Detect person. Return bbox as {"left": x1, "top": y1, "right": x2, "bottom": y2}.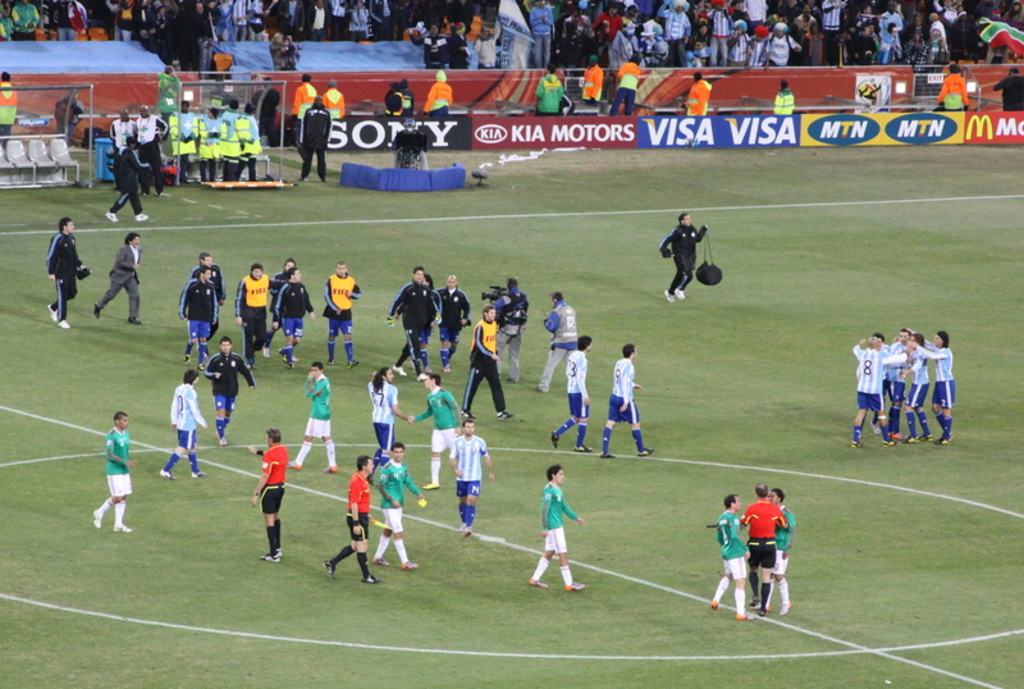
{"left": 236, "top": 428, "right": 289, "bottom": 563}.
